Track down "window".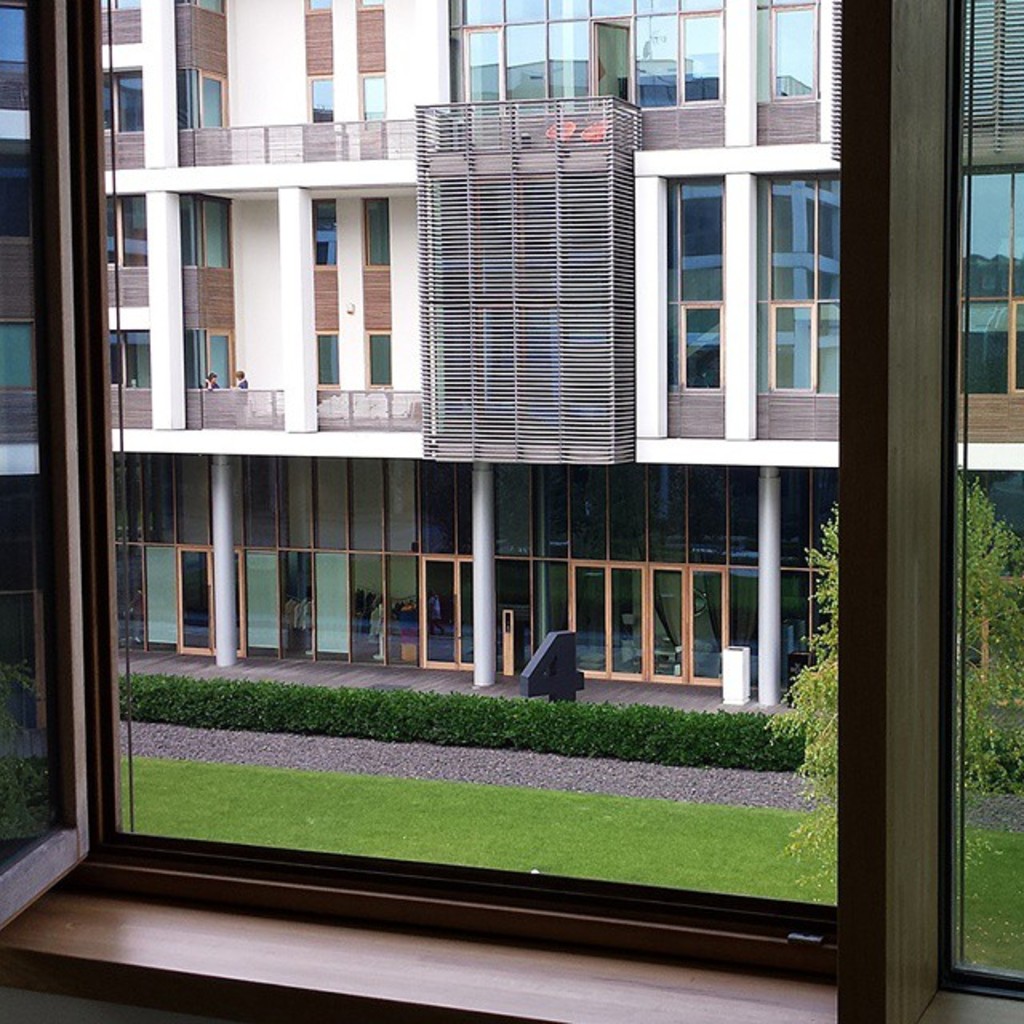
Tracked to 302:78:336:125.
